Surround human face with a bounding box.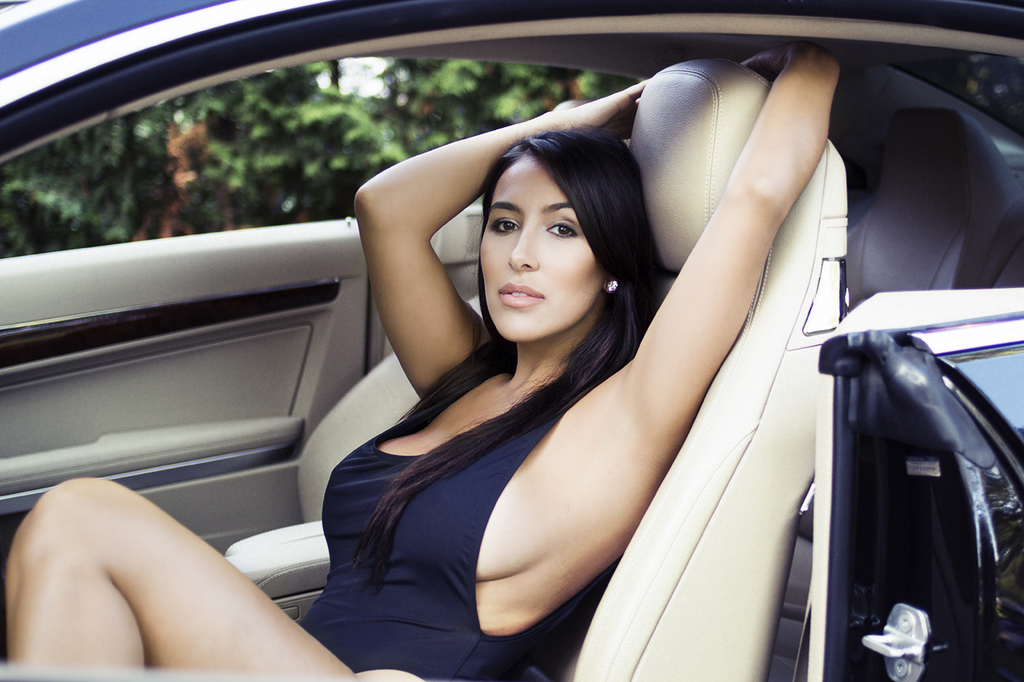
rect(478, 153, 612, 345).
